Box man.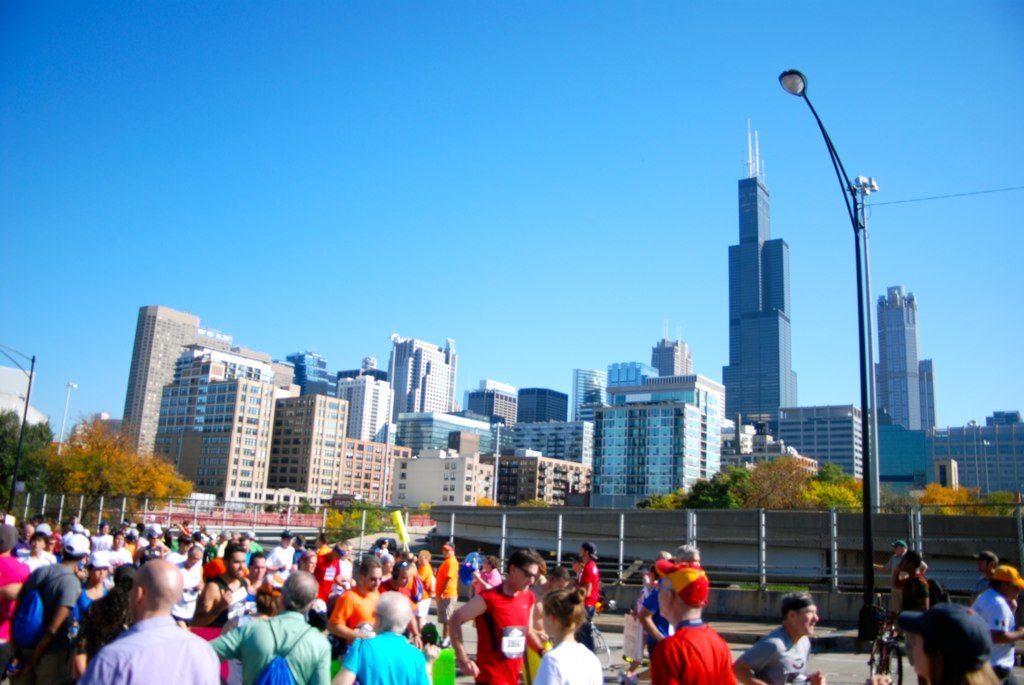
[x1=0, y1=517, x2=27, y2=684].
